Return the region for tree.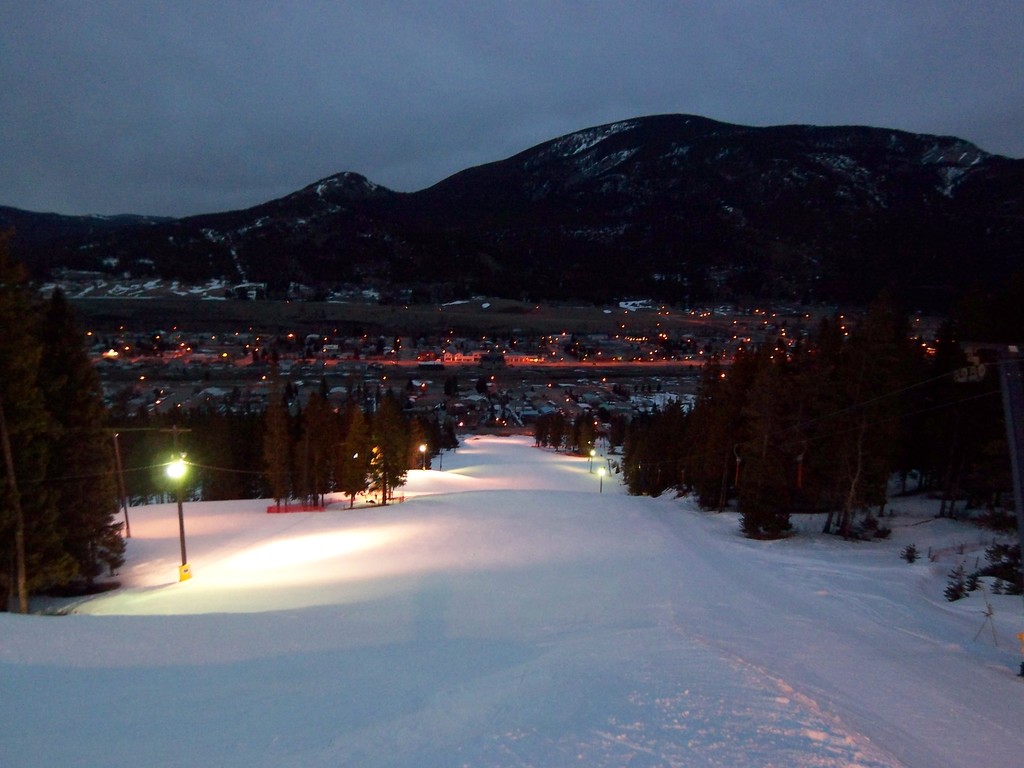
<region>259, 395, 291, 500</region>.
